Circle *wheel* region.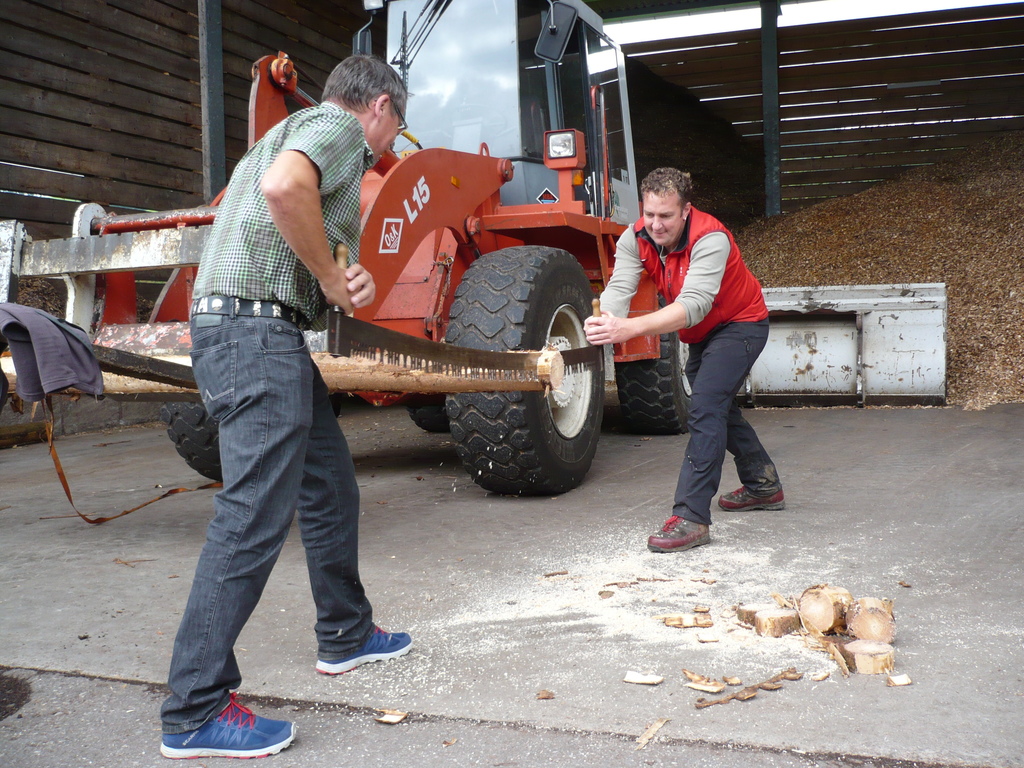
Region: 401,393,447,436.
